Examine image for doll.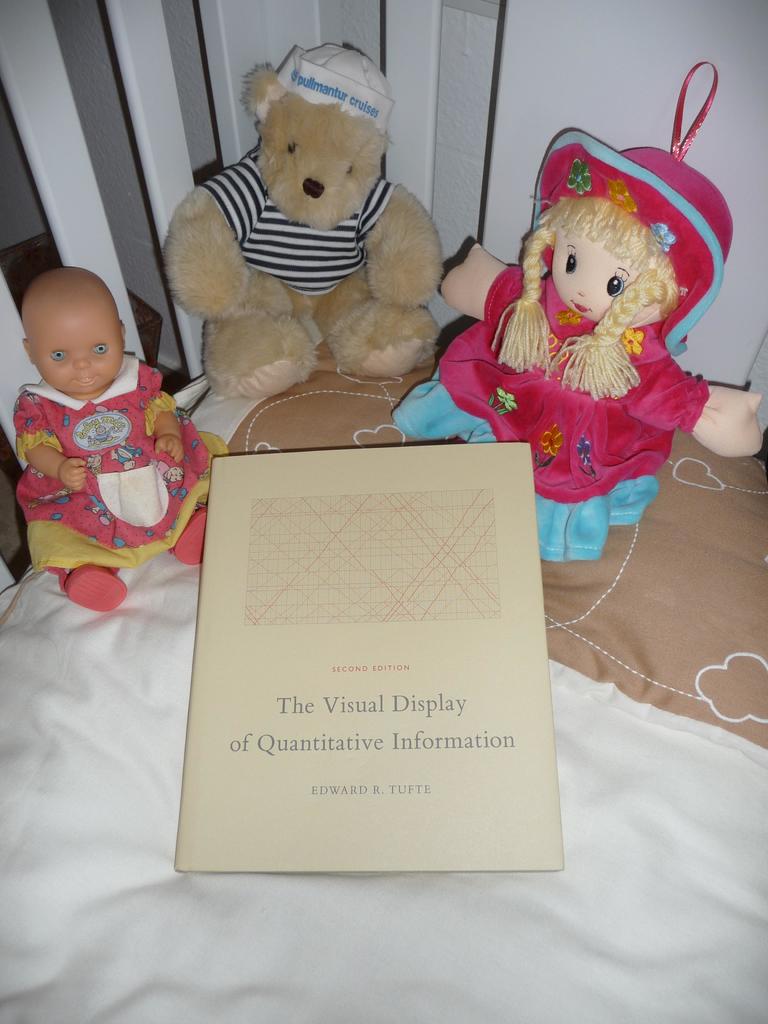
Examination result: [371,64,767,572].
